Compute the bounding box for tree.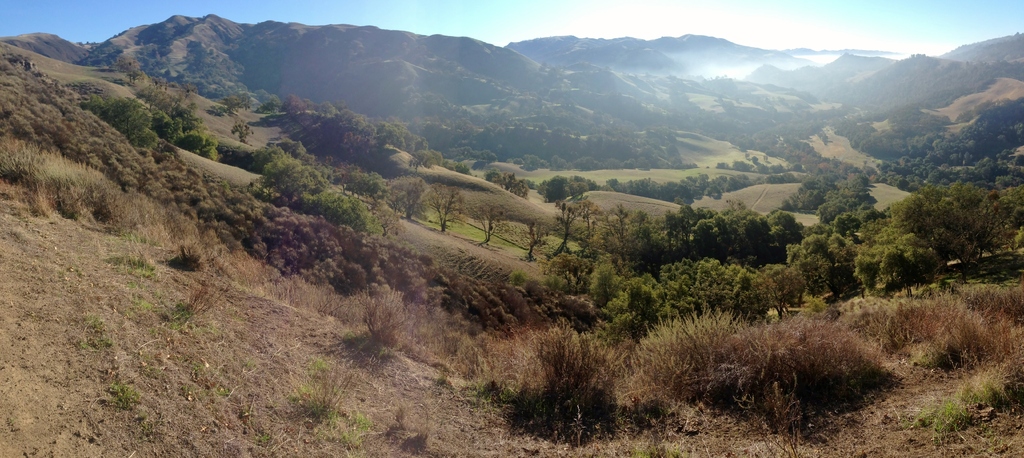
233 113 255 145.
